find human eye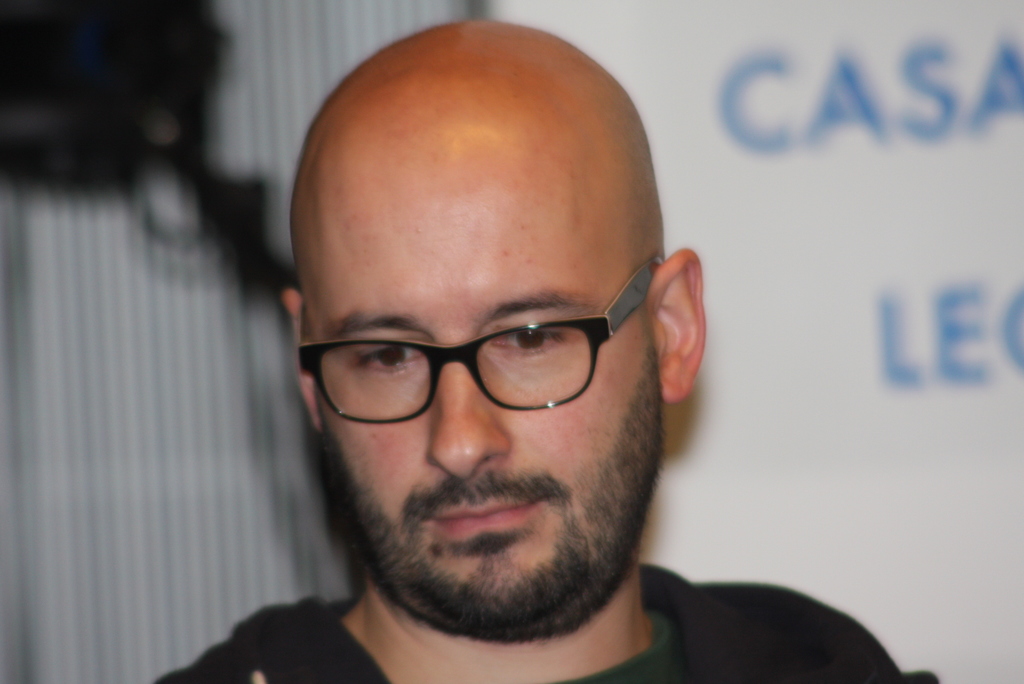
pyautogui.locateOnScreen(488, 309, 573, 366)
